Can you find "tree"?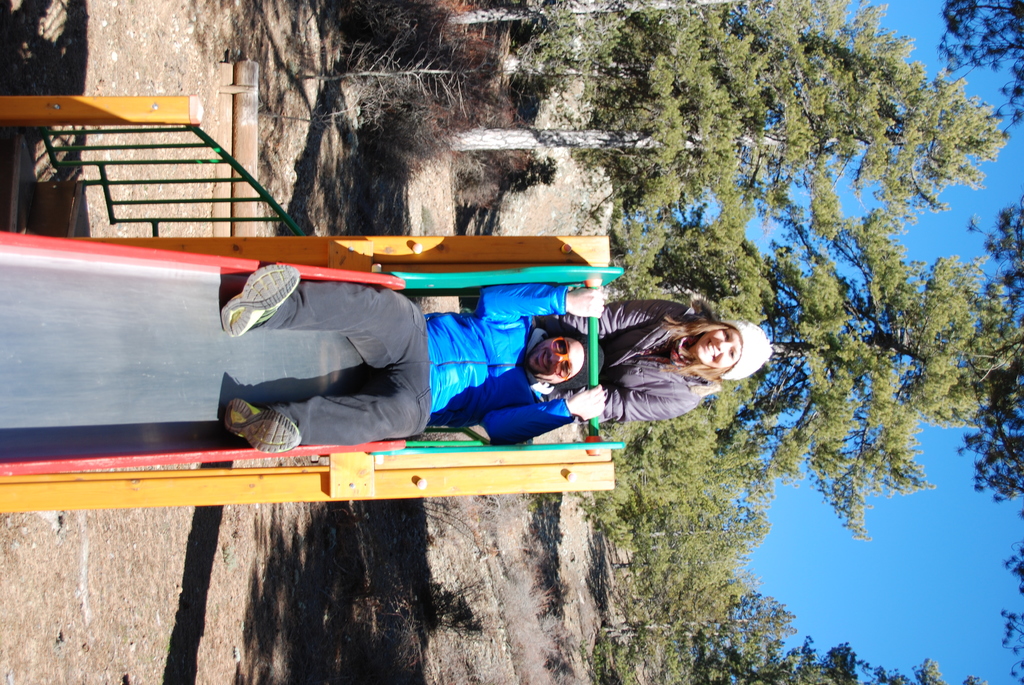
Yes, bounding box: Rect(605, 201, 1023, 544).
